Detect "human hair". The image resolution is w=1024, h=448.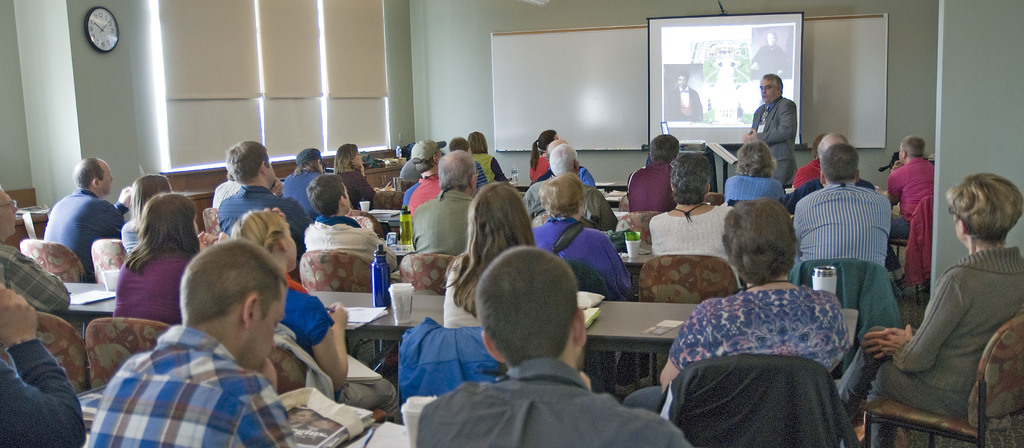
BBox(733, 137, 774, 176).
